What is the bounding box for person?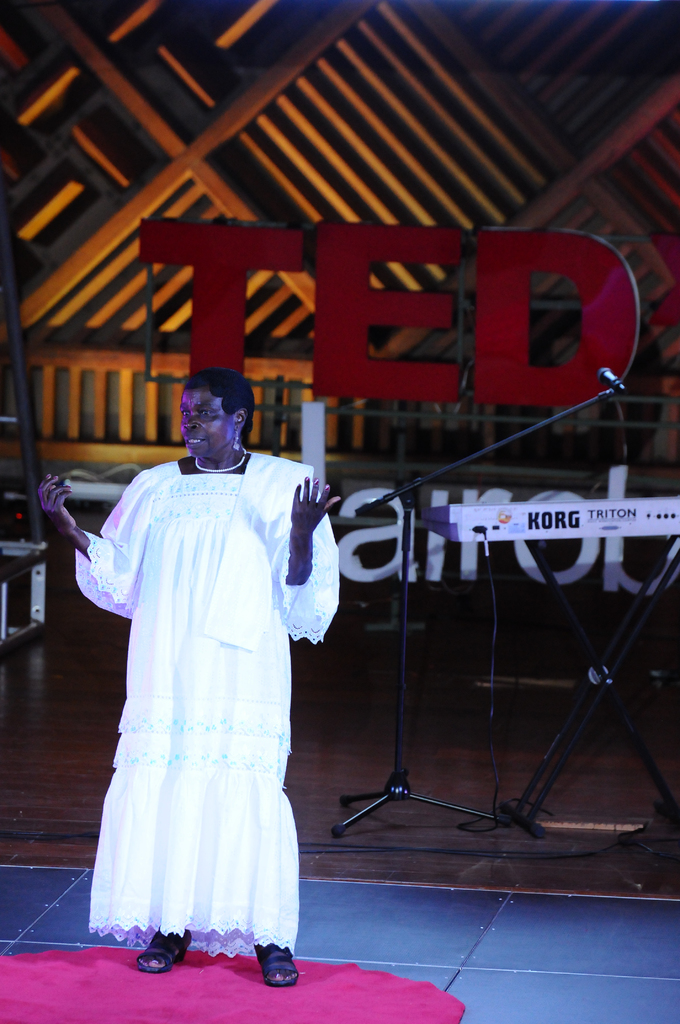
<box>67,356,341,986</box>.
